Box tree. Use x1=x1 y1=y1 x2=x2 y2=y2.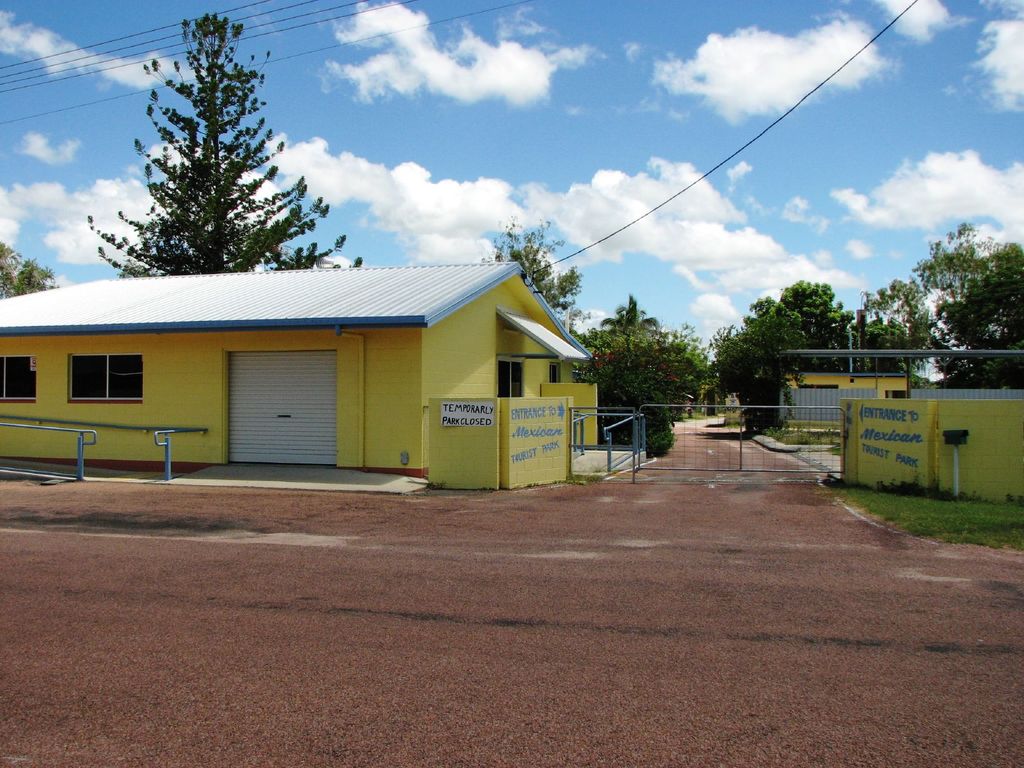
x1=858 y1=273 x2=949 y2=376.
